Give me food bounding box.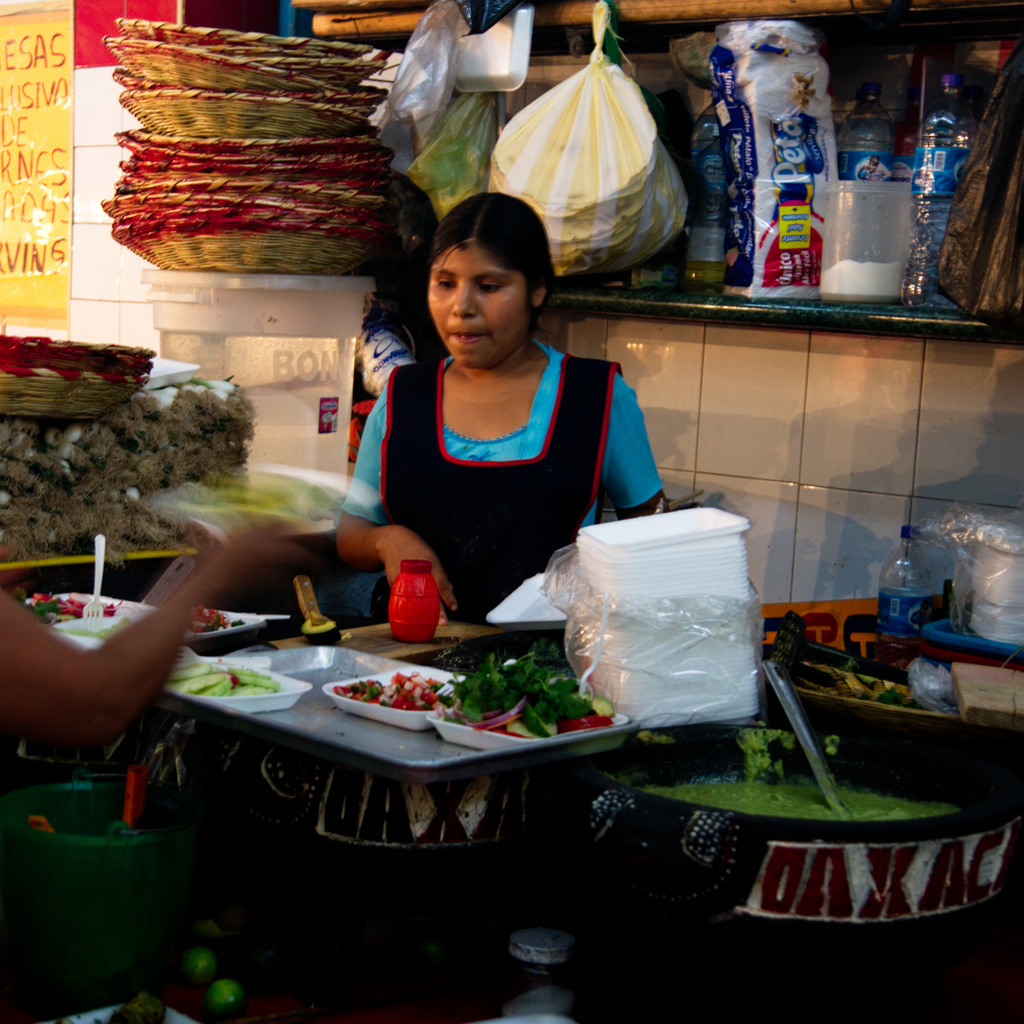
[left=449, top=636, right=579, bottom=738].
